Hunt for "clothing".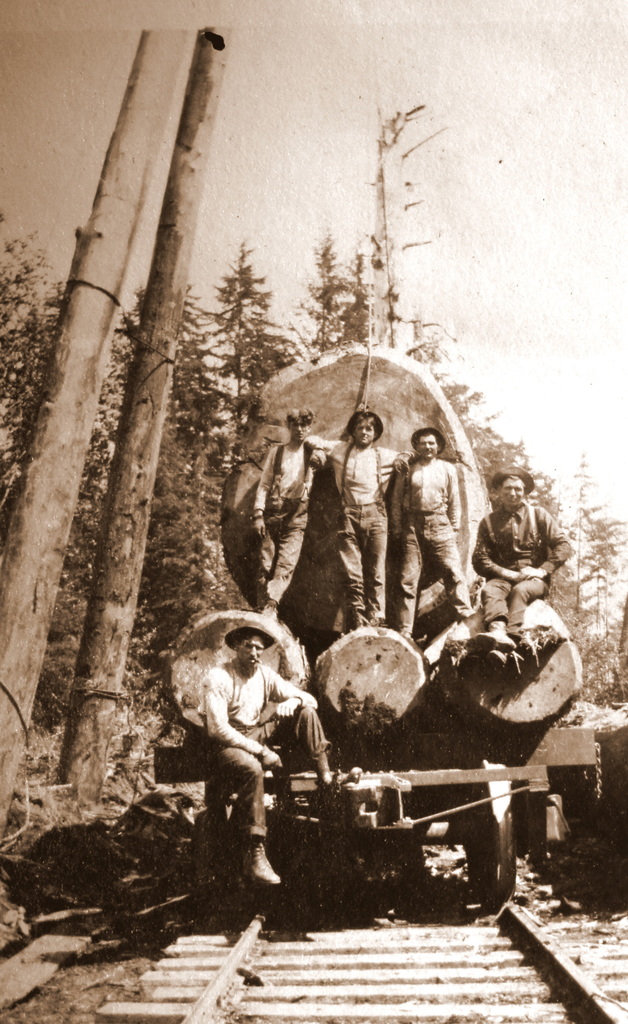
Hunted down at BBox(248, 435, 334, 611).
